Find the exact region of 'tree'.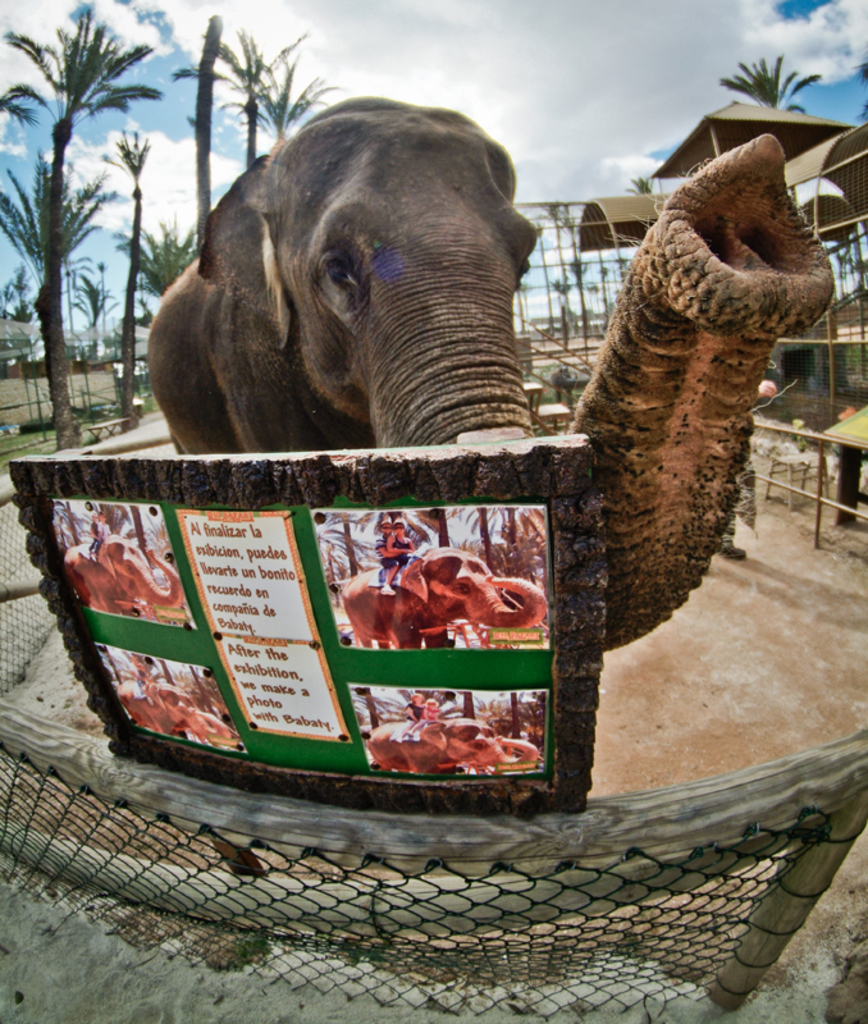
Exact region: 549/186/600/352.
